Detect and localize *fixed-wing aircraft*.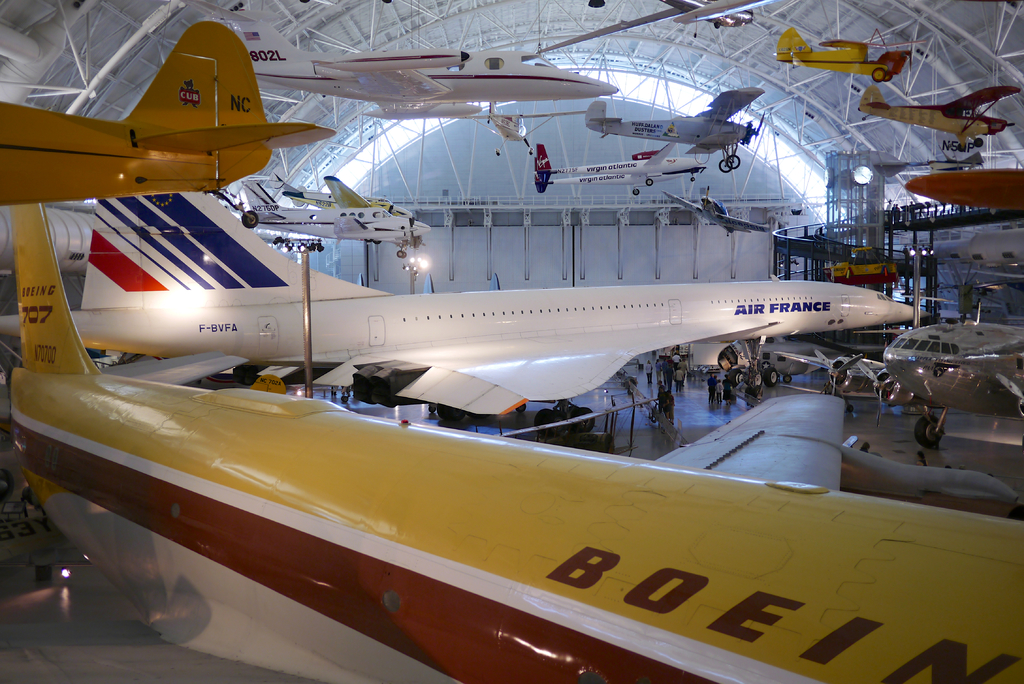
Localized at <box>585,79,770,174</box>.
